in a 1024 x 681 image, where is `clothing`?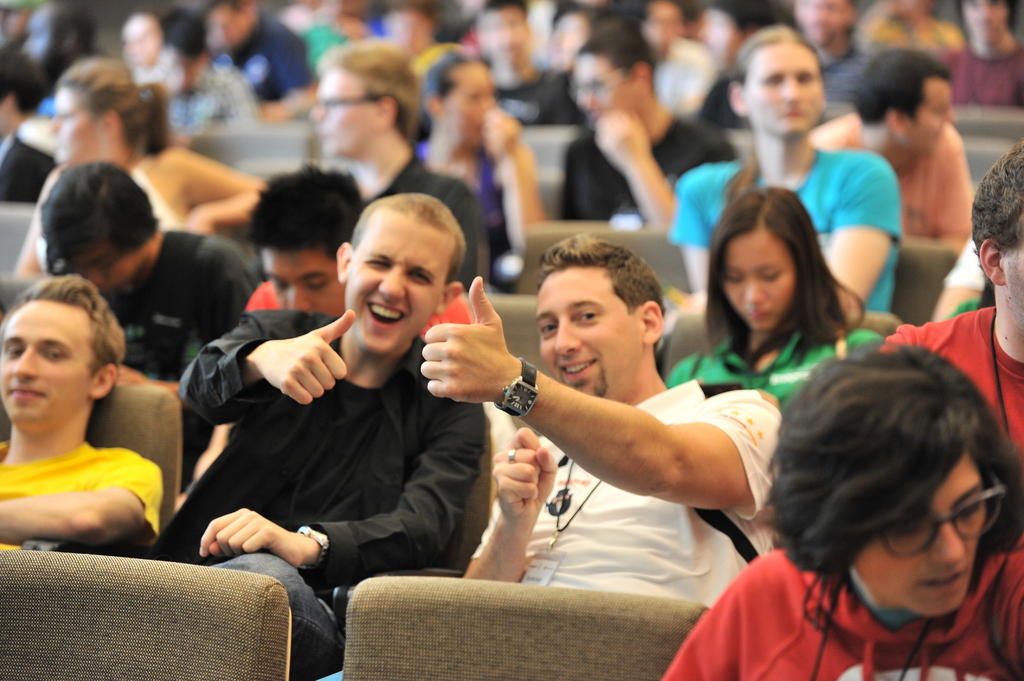
box=[0, 438, 166, 578].
